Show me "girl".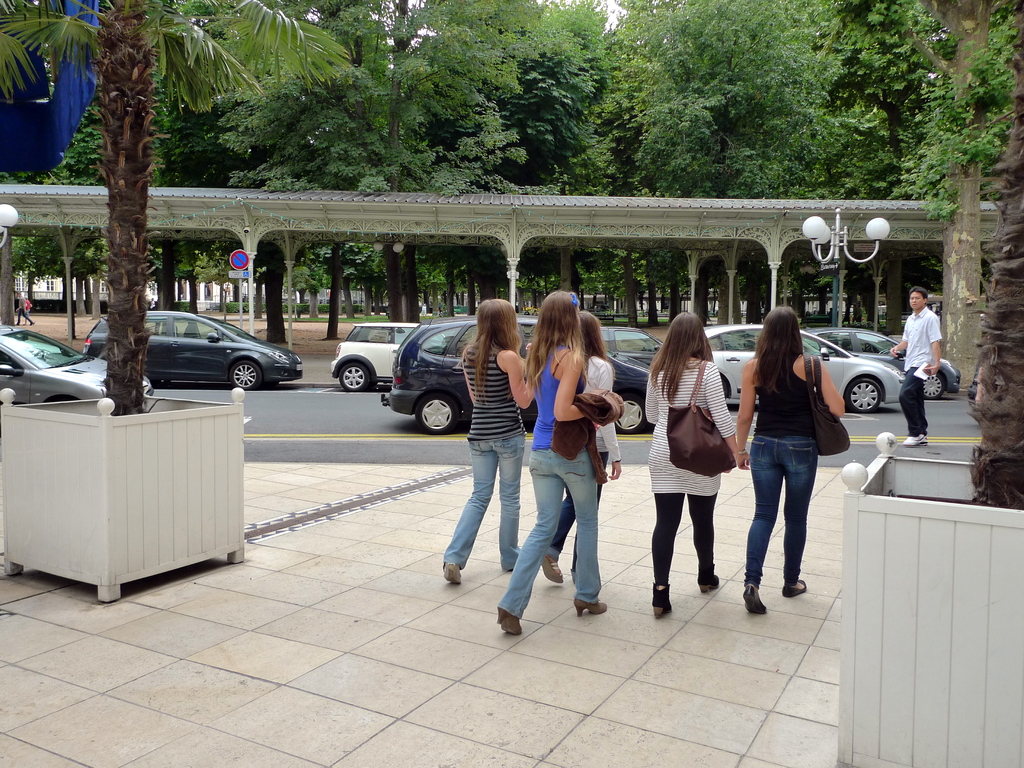
"girl" is here: left=532, top=302, right=621, bottom=585.
